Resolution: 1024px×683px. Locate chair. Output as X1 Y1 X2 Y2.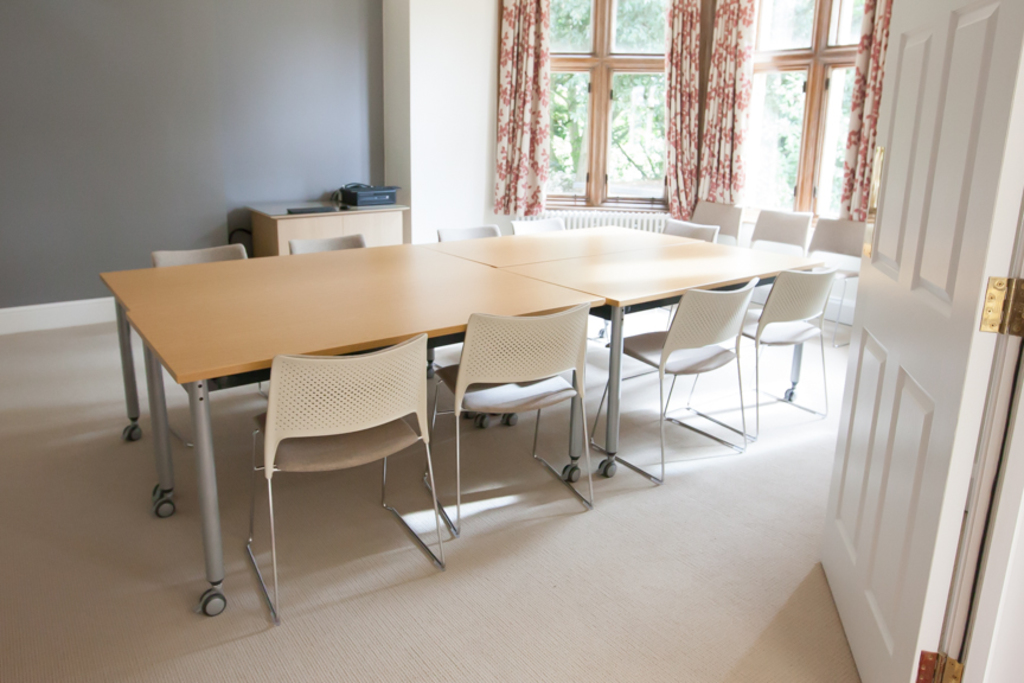
241 302 455 604.
